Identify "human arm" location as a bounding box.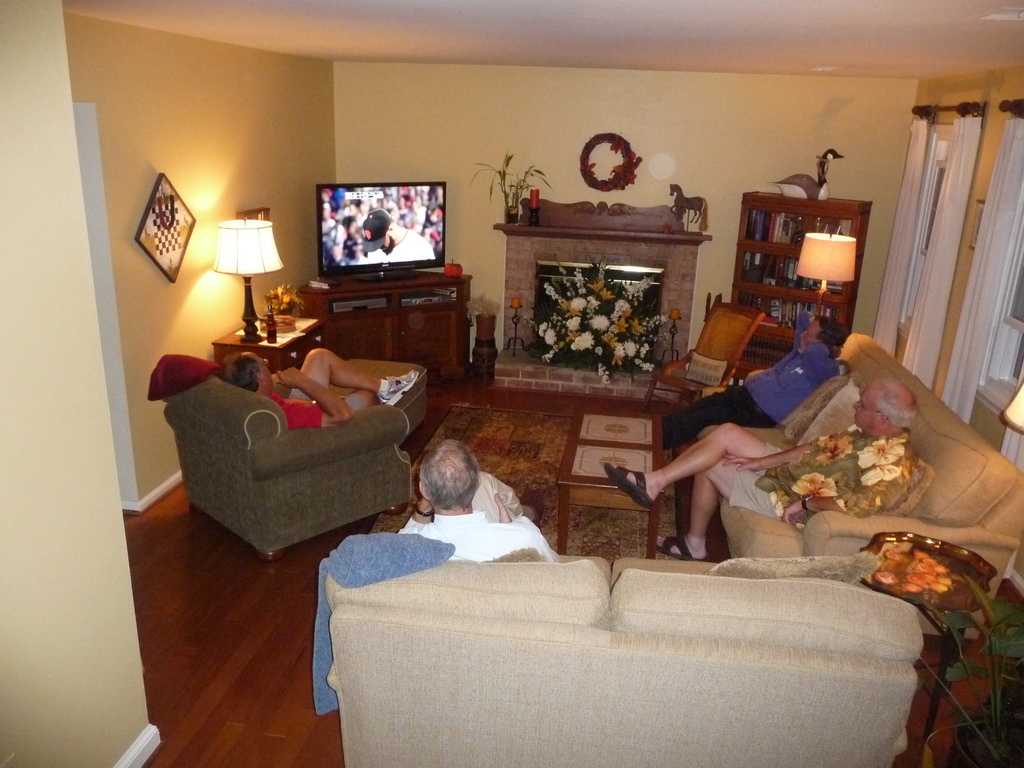
404/486/435/545.
